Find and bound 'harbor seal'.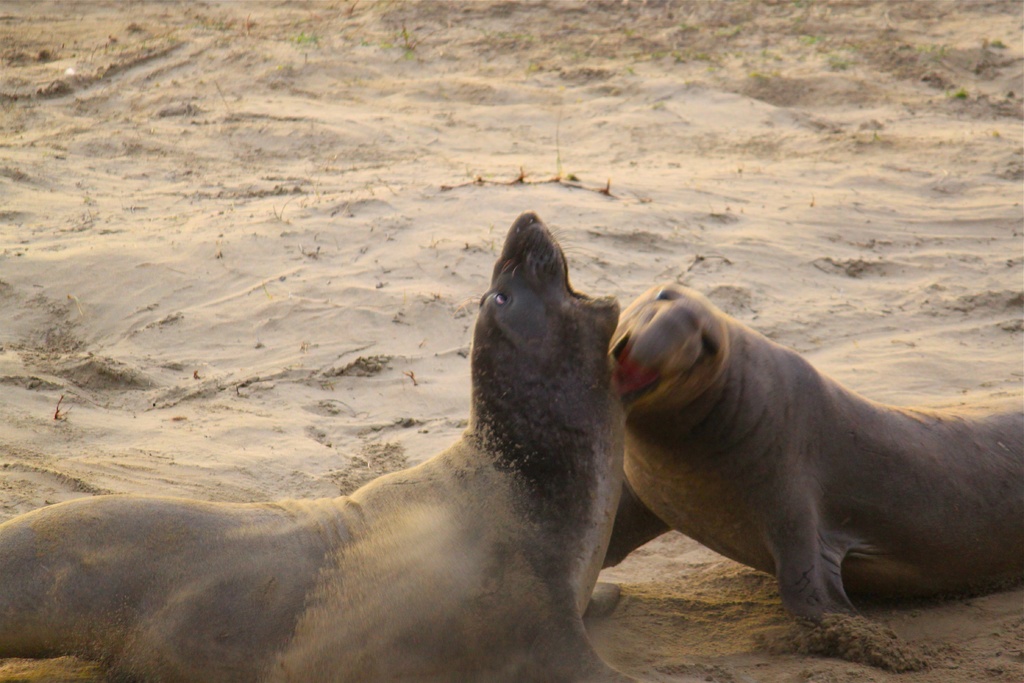
Bound: (left=0, top=219, right=652, bottom=682).
